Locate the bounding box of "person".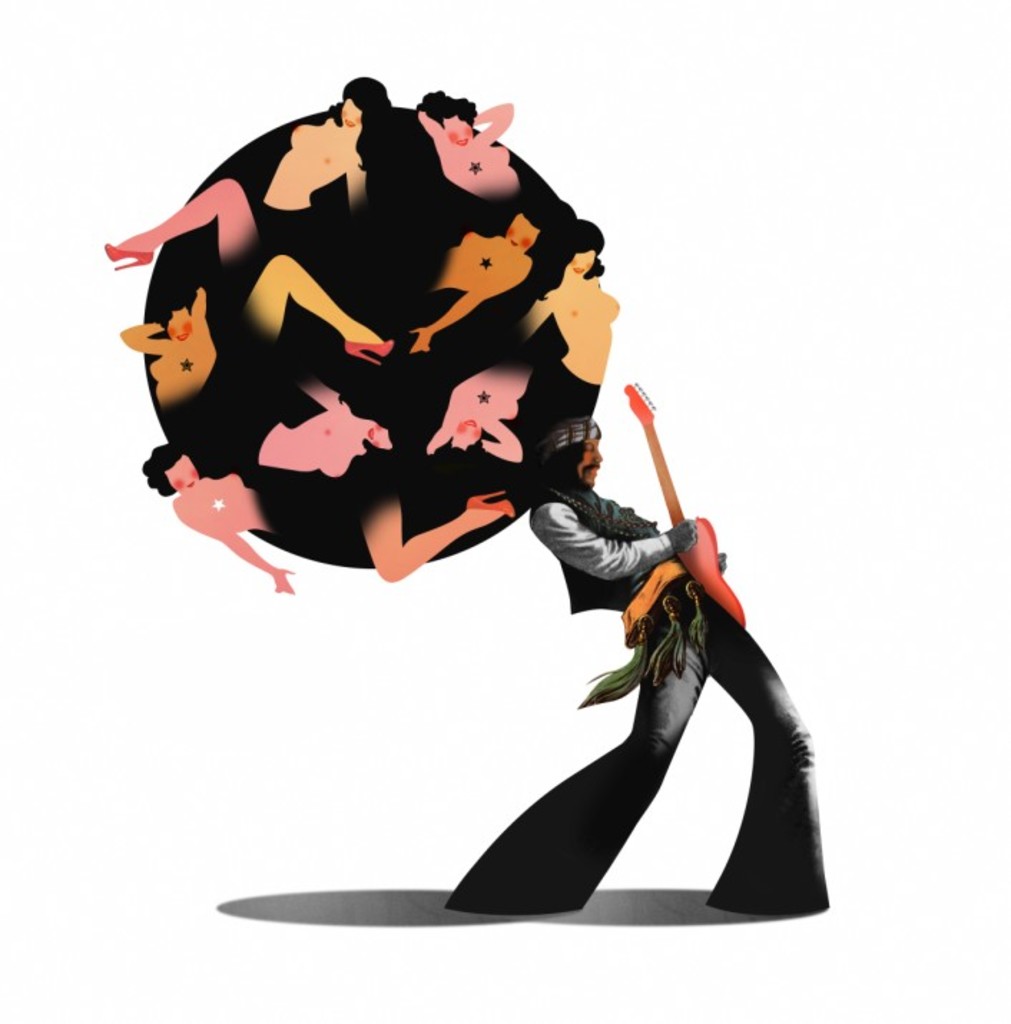
Bounding box: <bbox>136, 437, 292, 590</bbox>.
